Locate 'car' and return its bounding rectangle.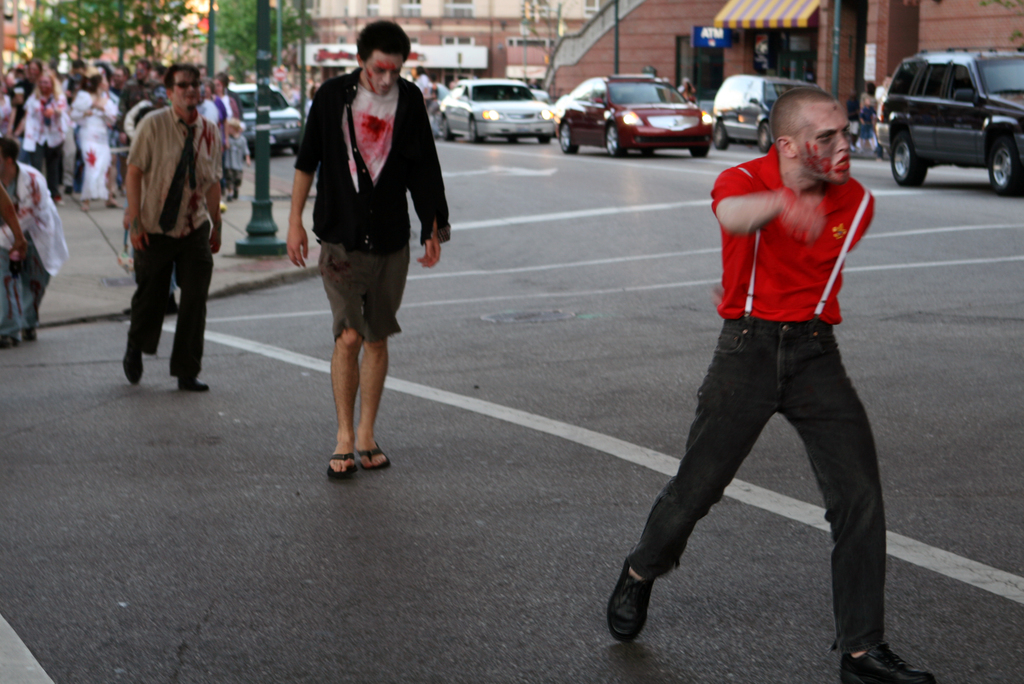
(552,74,713,158).
